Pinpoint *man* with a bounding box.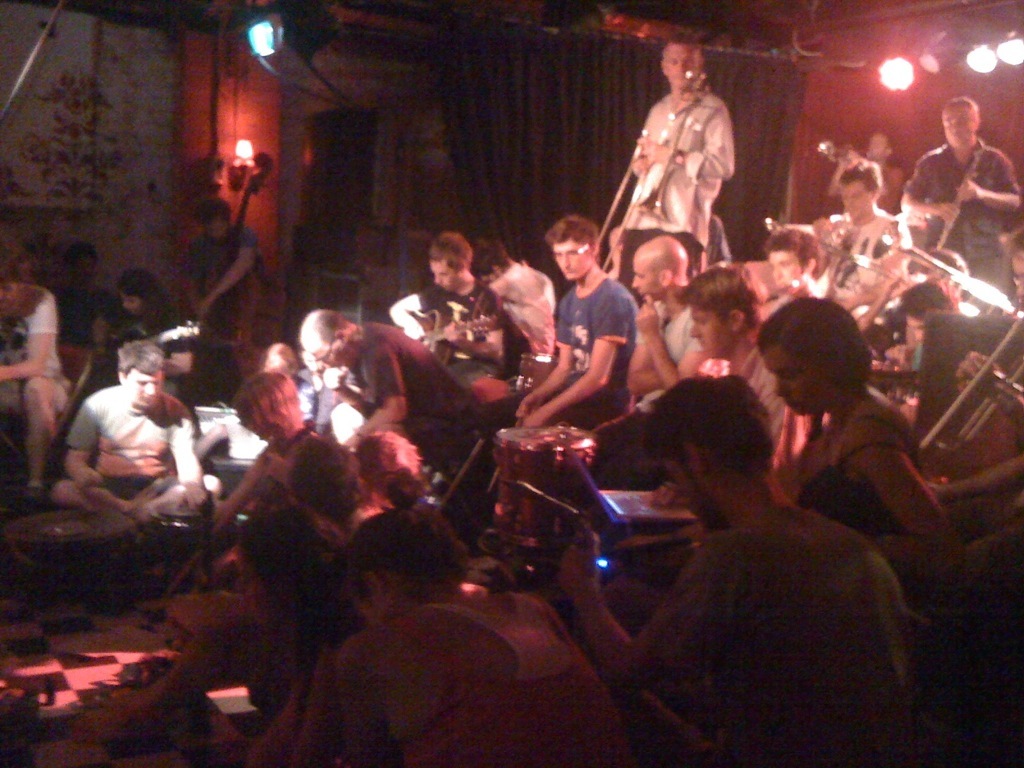
284,305,467,519.
